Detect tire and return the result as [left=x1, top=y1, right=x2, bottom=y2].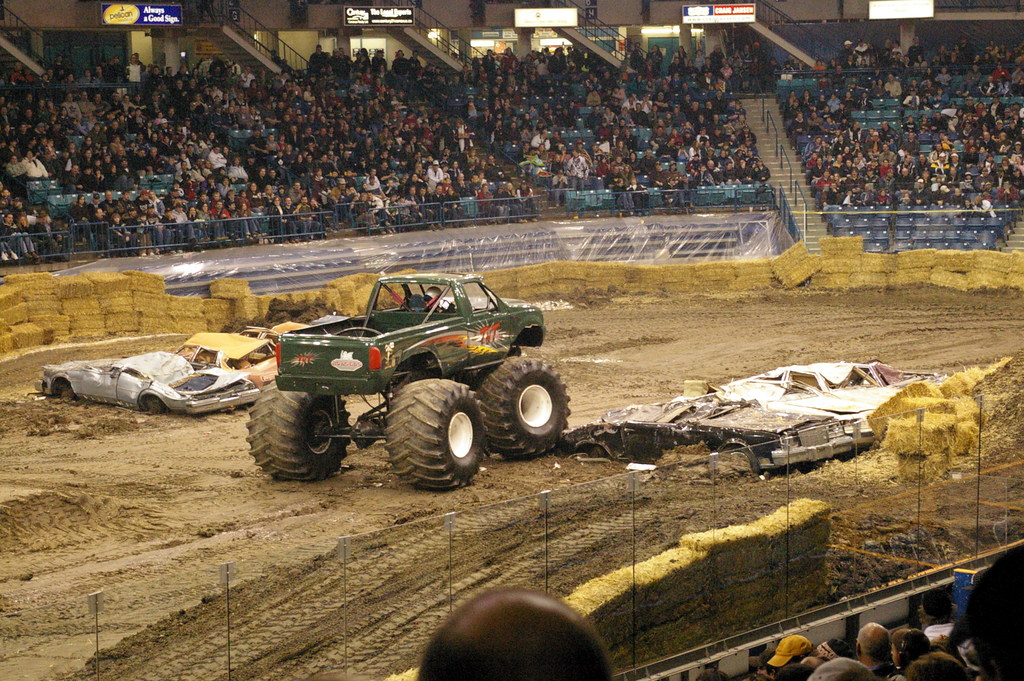
[left=244, top=380, right=349, bottom=482].
